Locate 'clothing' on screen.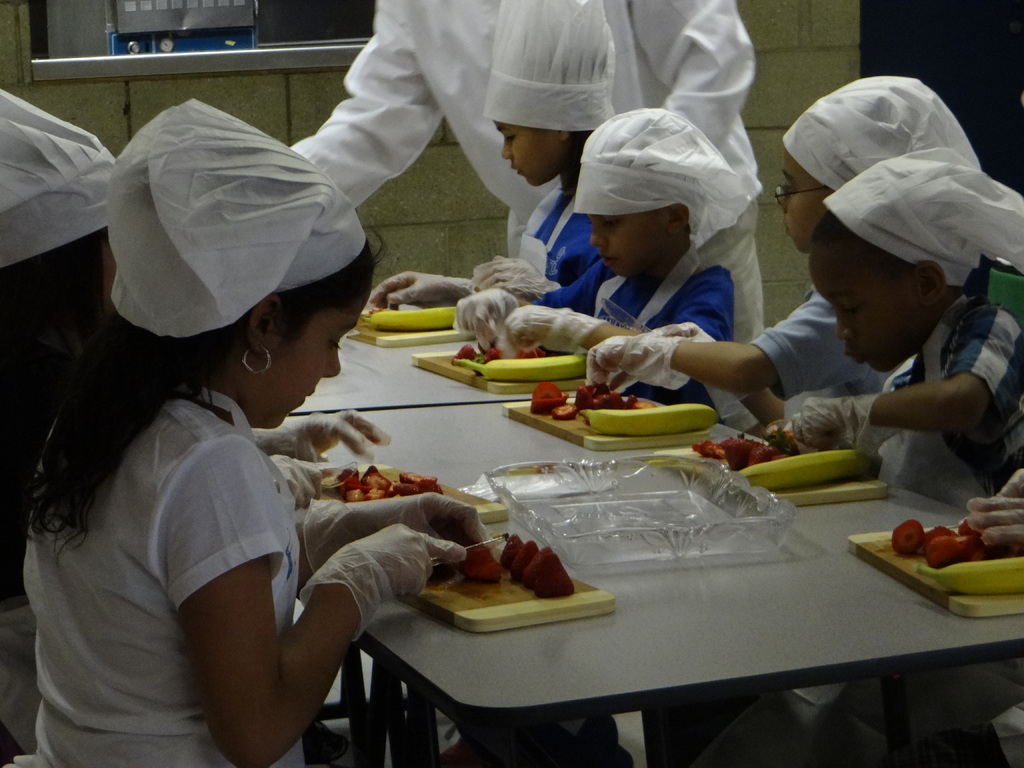
On screen at Rect(533, 261, 728, 399).
